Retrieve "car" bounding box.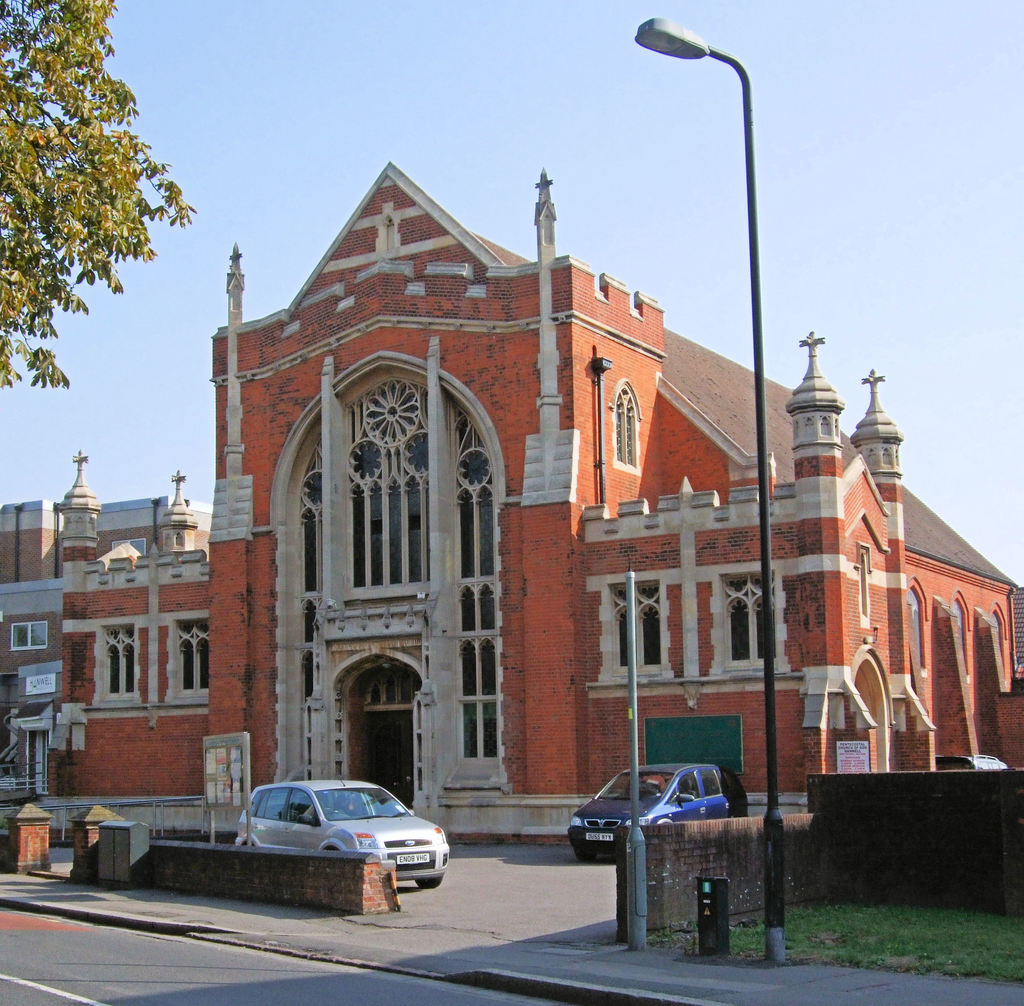
Bounding box: left=935, top=754, right=1009, bottom=773.
